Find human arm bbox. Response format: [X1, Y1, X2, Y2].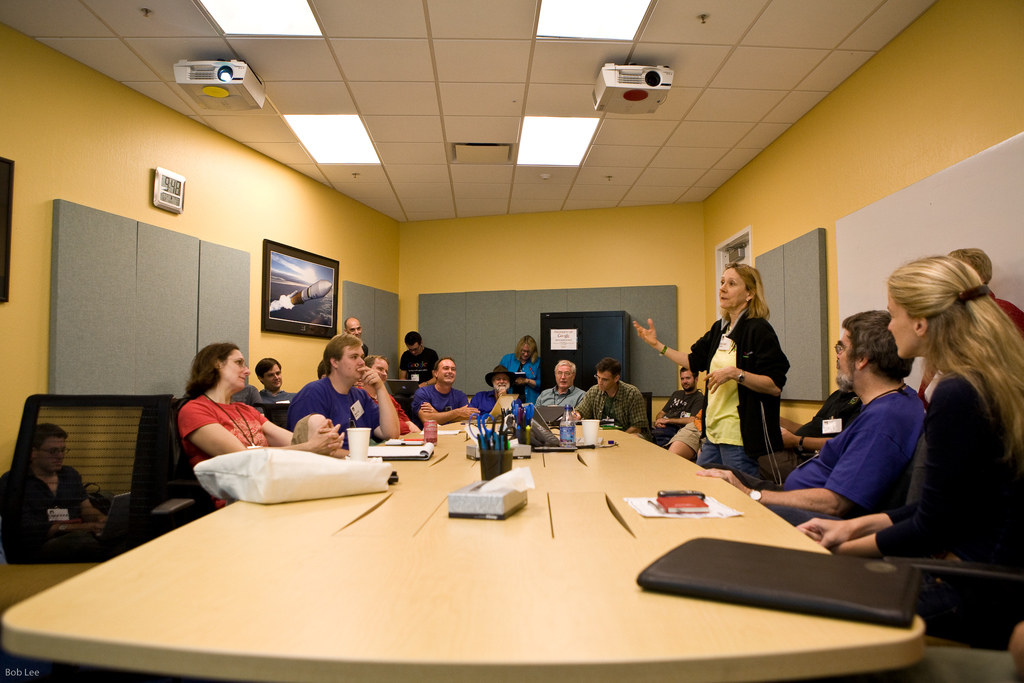
[791, 400, 943, 548].
